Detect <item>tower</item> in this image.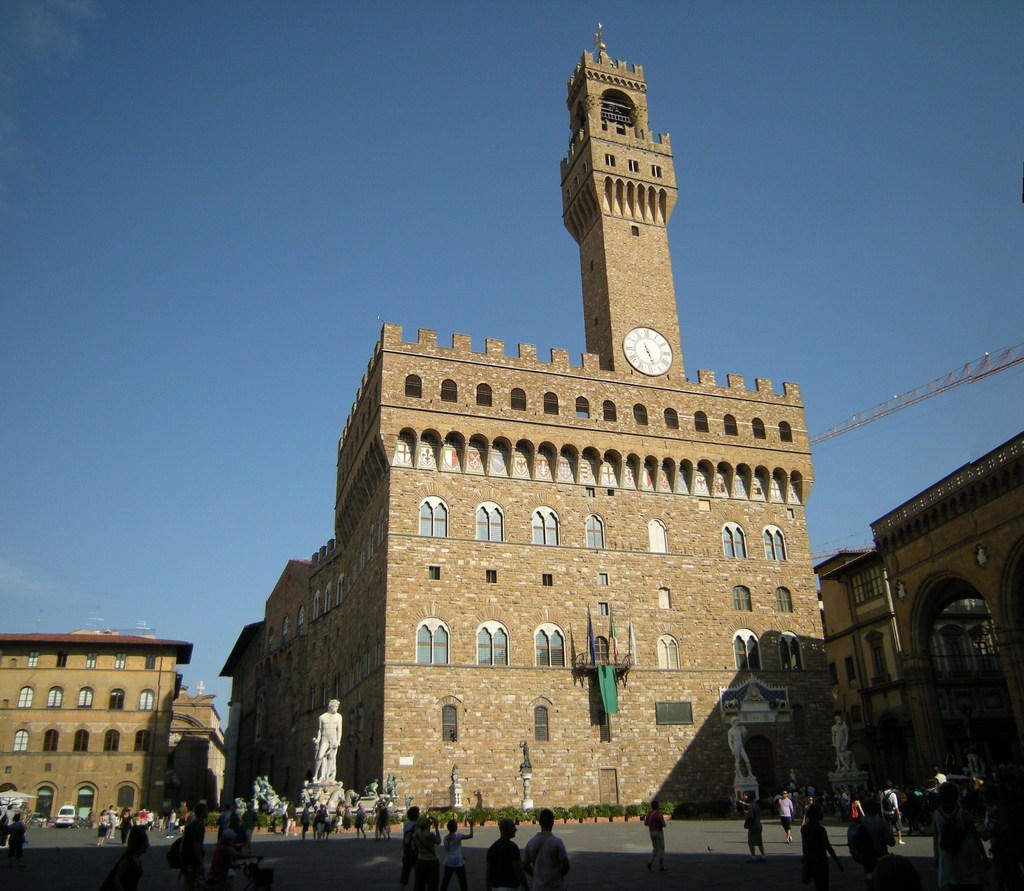
Detection: x1=264, y1=22, x2=835, y2=817.
